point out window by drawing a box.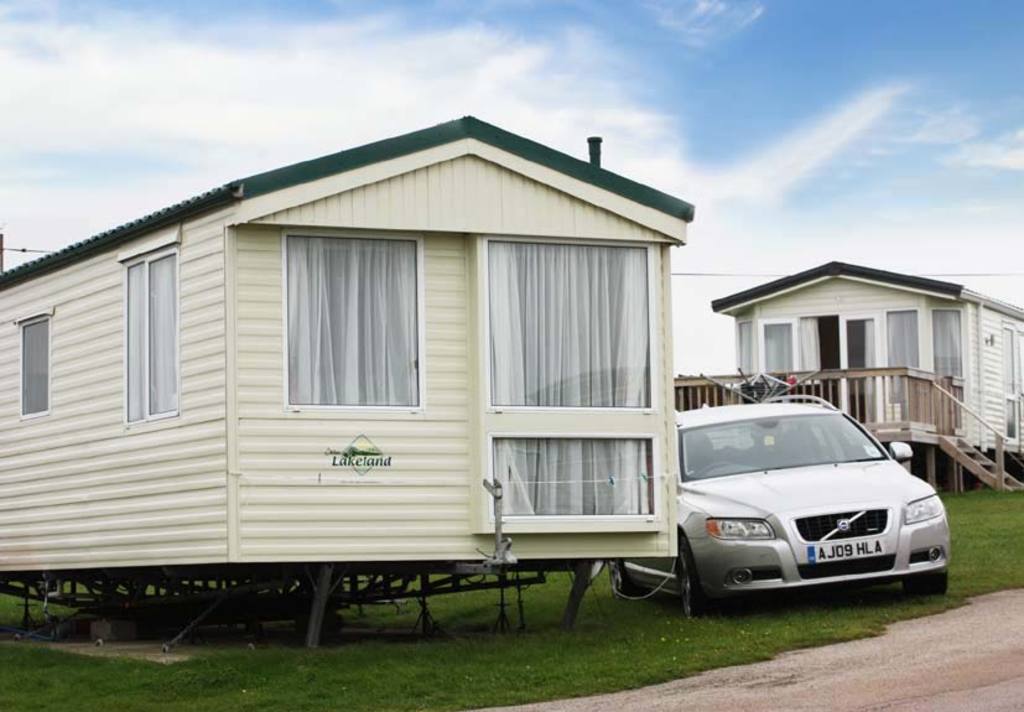
left=111, top=227, right=176, bottom=425.
